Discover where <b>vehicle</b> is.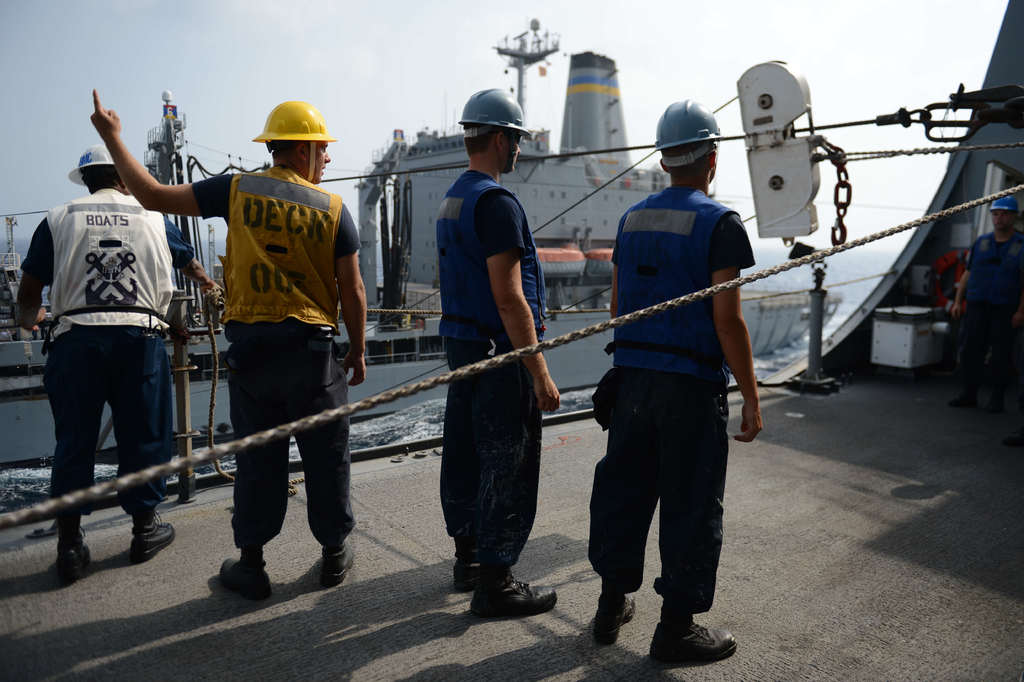
Discovered at left=3, top=15, right=838, bottom=459.
